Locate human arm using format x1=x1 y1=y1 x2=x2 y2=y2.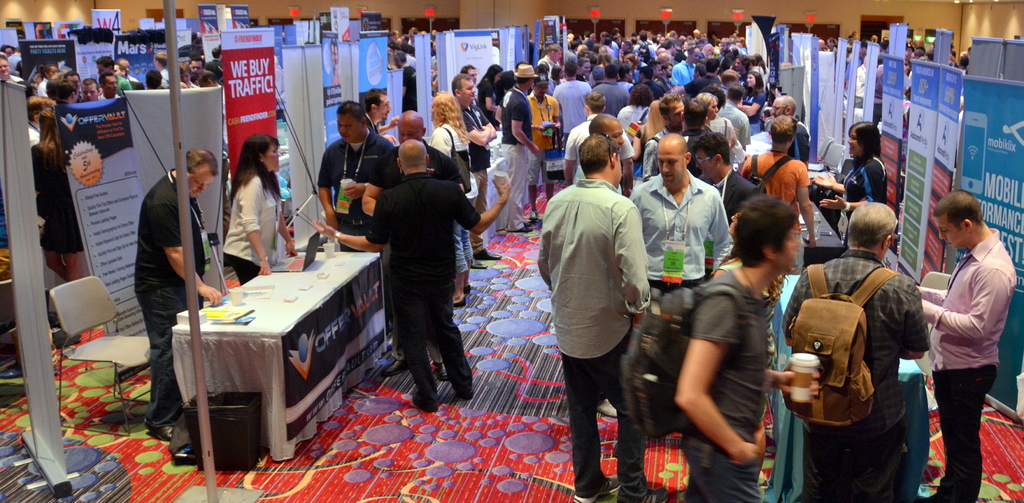
x1=918 y1=288 x2=945 y2=305.
